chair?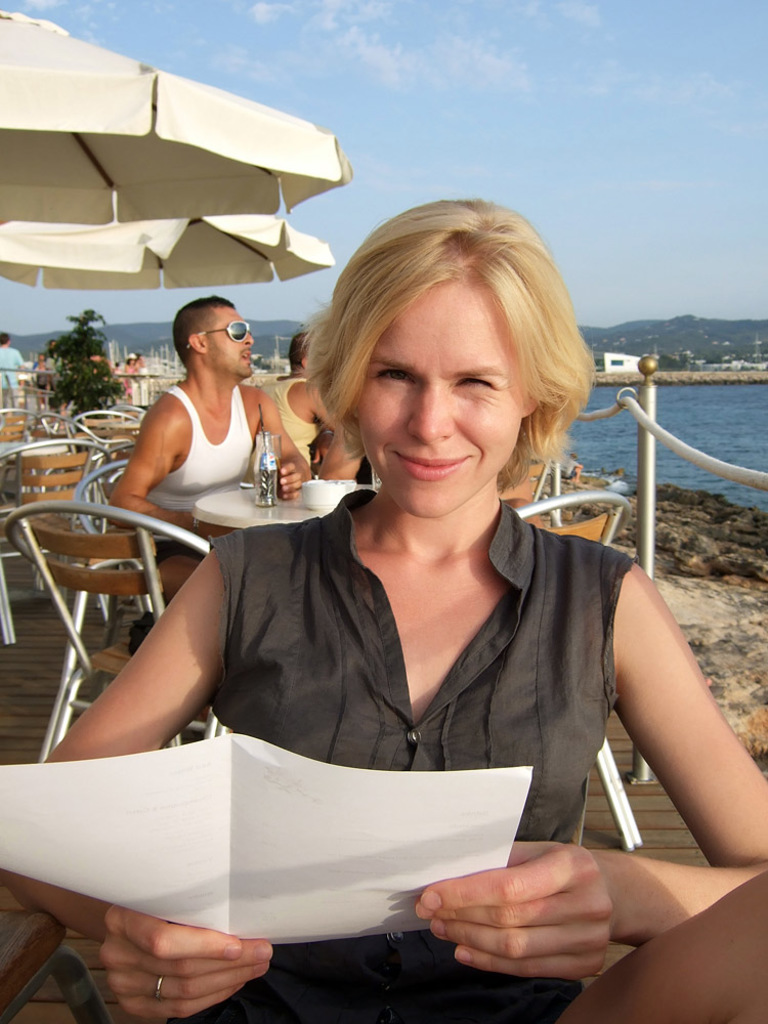
[left=34, top=411, right=145, bottom=521]
